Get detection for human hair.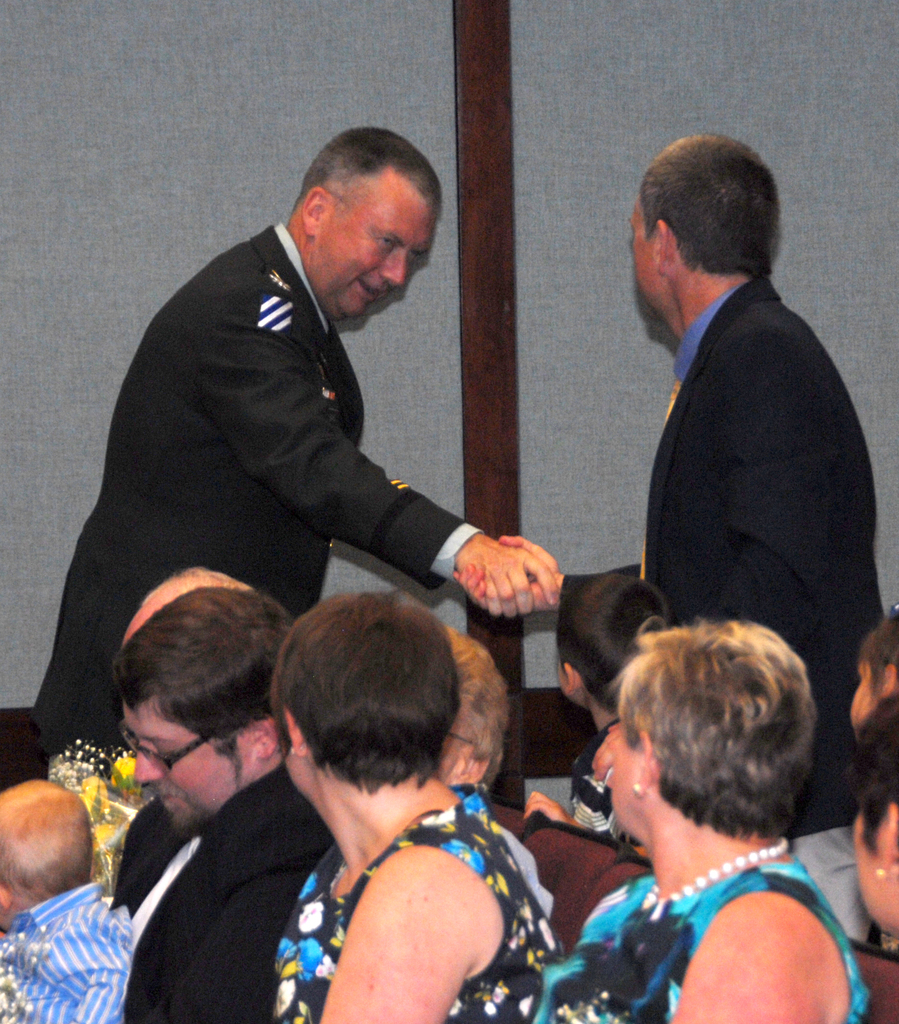
Detection: BBox(850, 693, 898, 856).
